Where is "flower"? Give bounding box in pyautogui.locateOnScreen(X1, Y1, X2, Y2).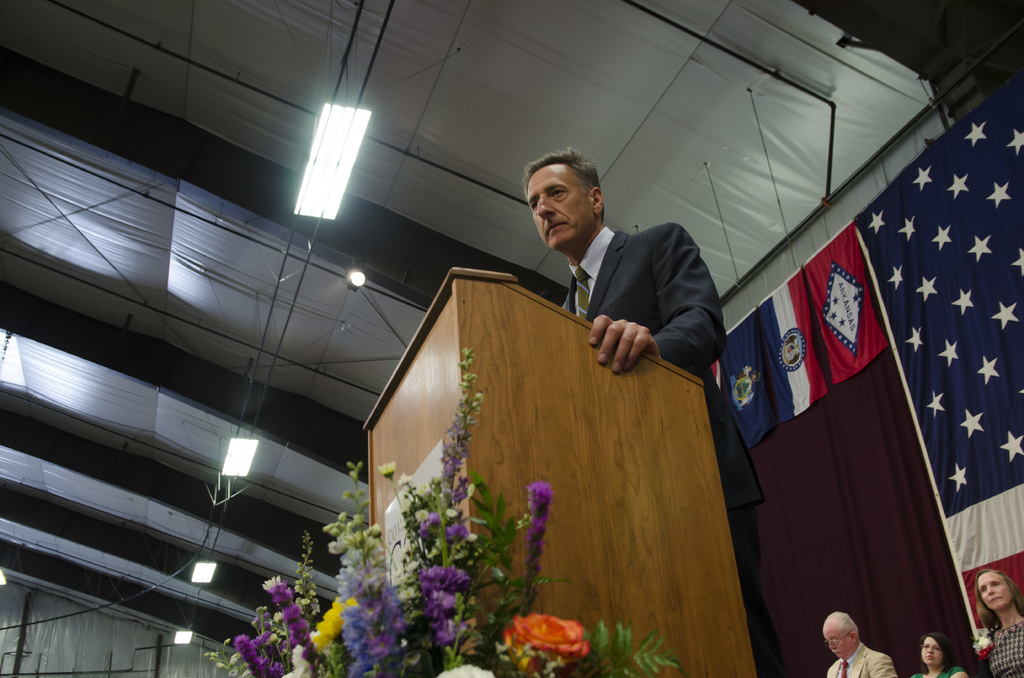
pyautogui.locateOnScreen(200, 344, 596, 677).
